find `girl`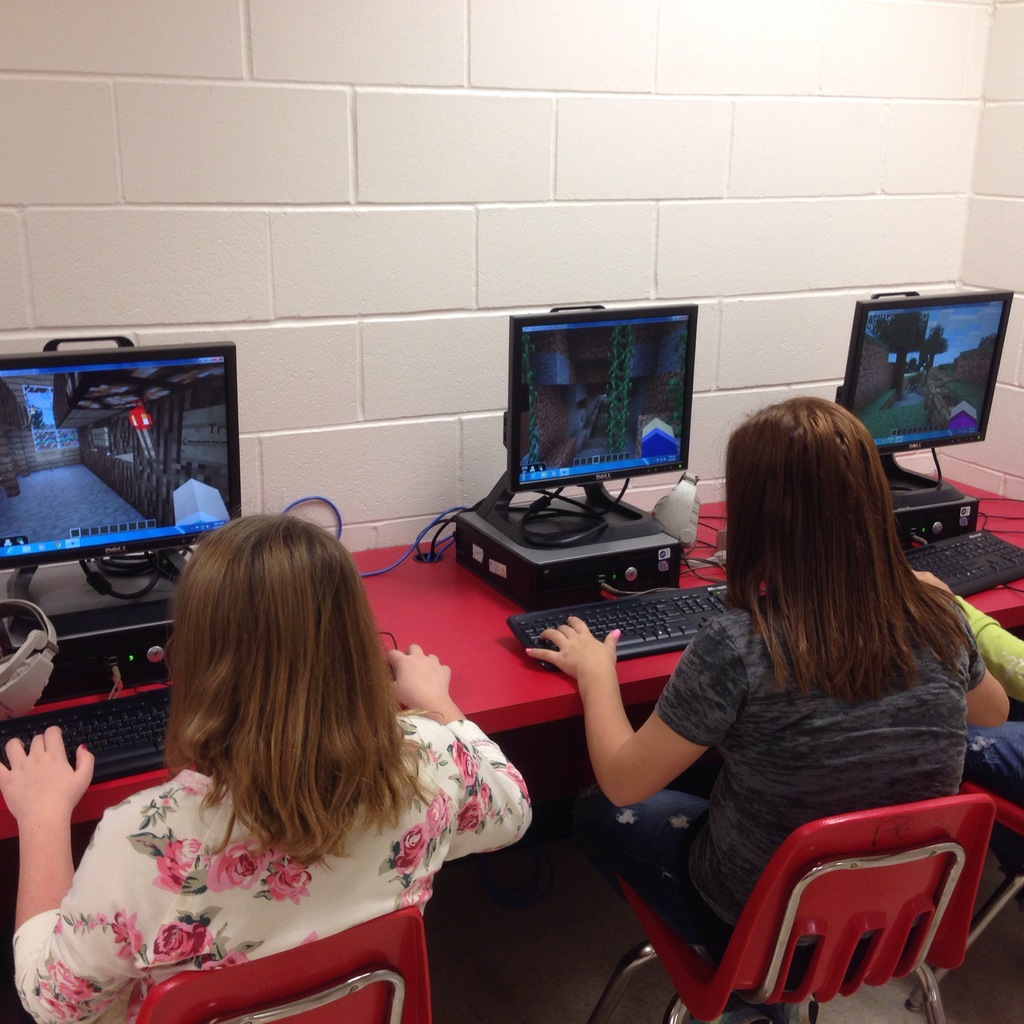
left=0, top=511, right=534, bottom=1023
